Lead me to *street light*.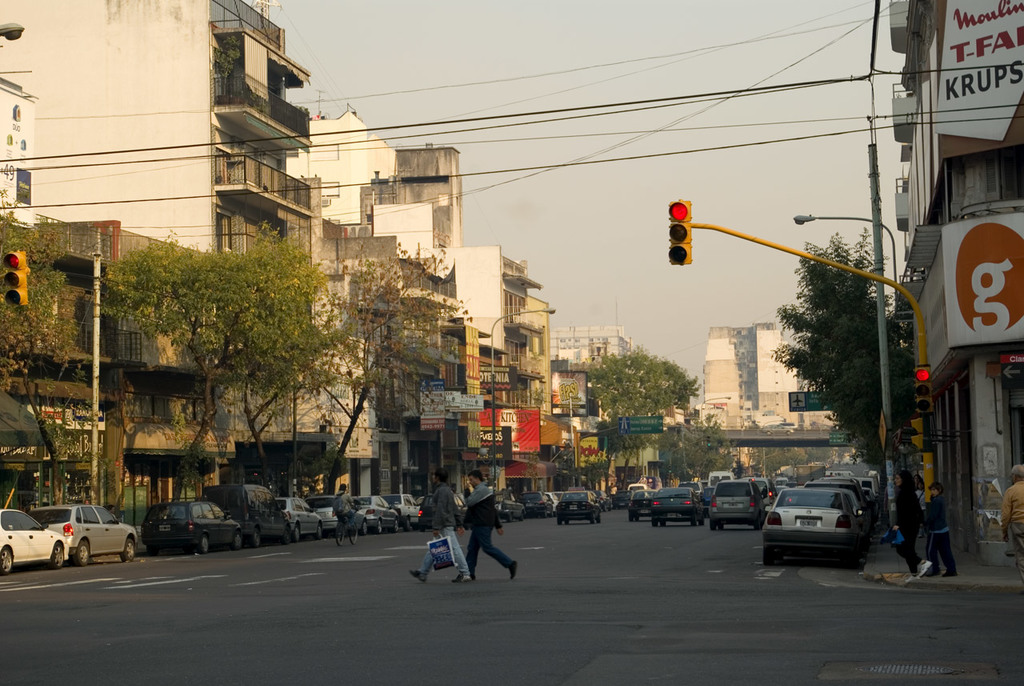
Lead to box(794, 213, 898, 309).
